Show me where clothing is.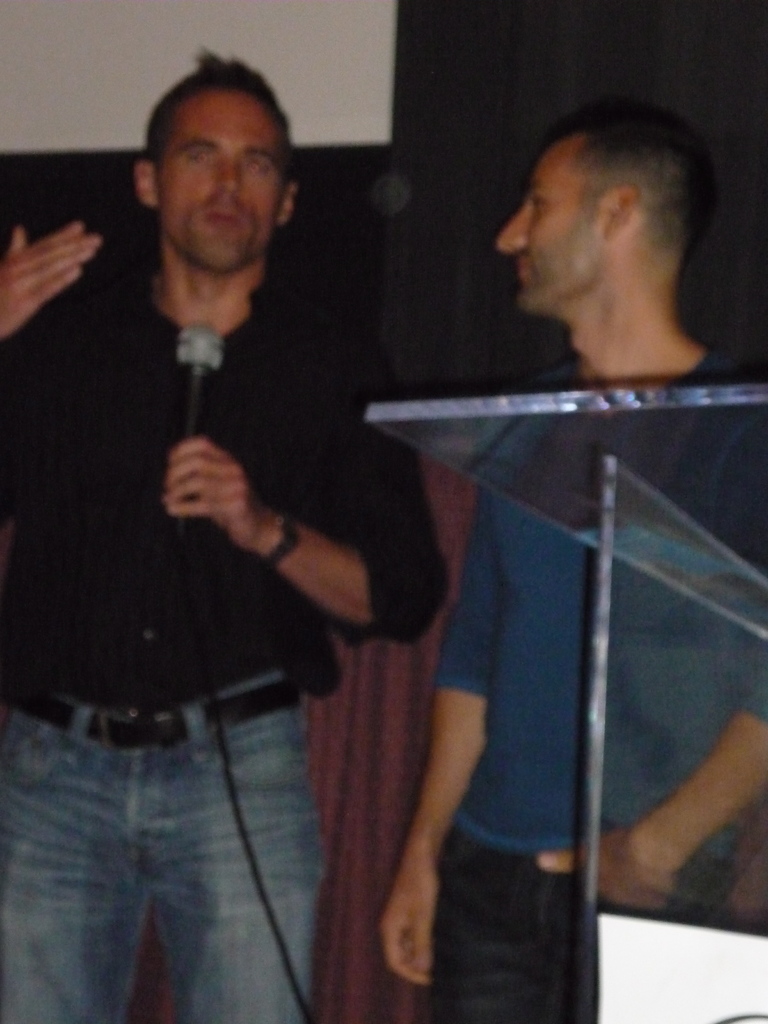
clothing is at pyautogui.locateOnScreen(1, 699, 335, 1020).
